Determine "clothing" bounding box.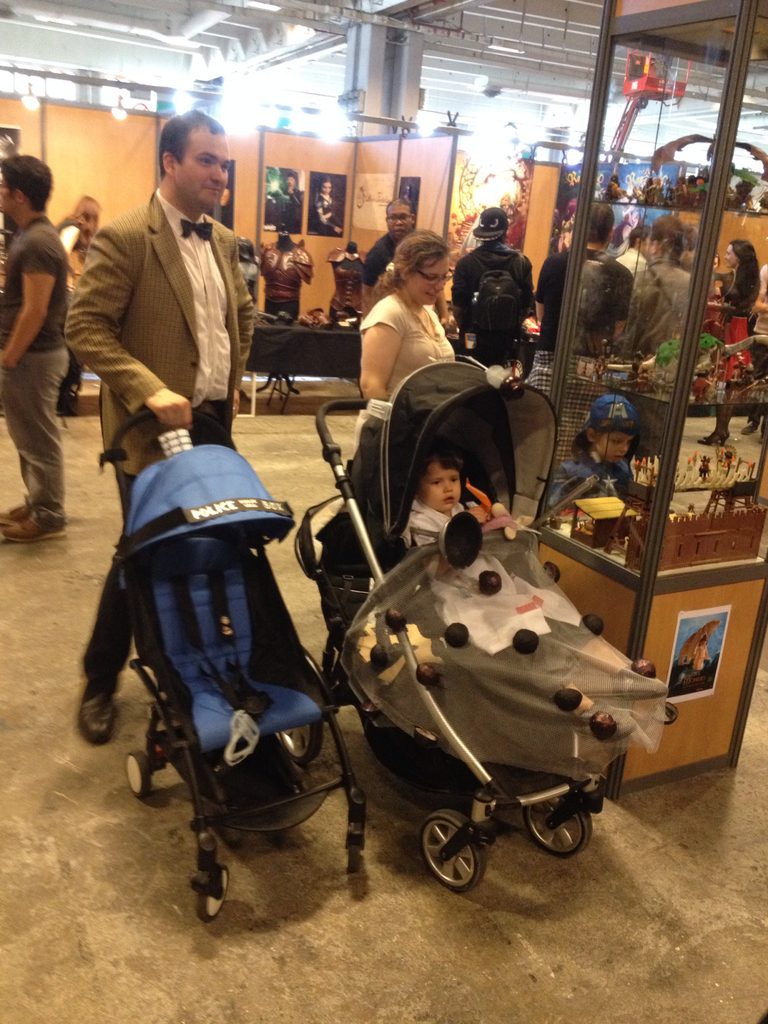
Determined: crop(69, 234, 81, 392).
